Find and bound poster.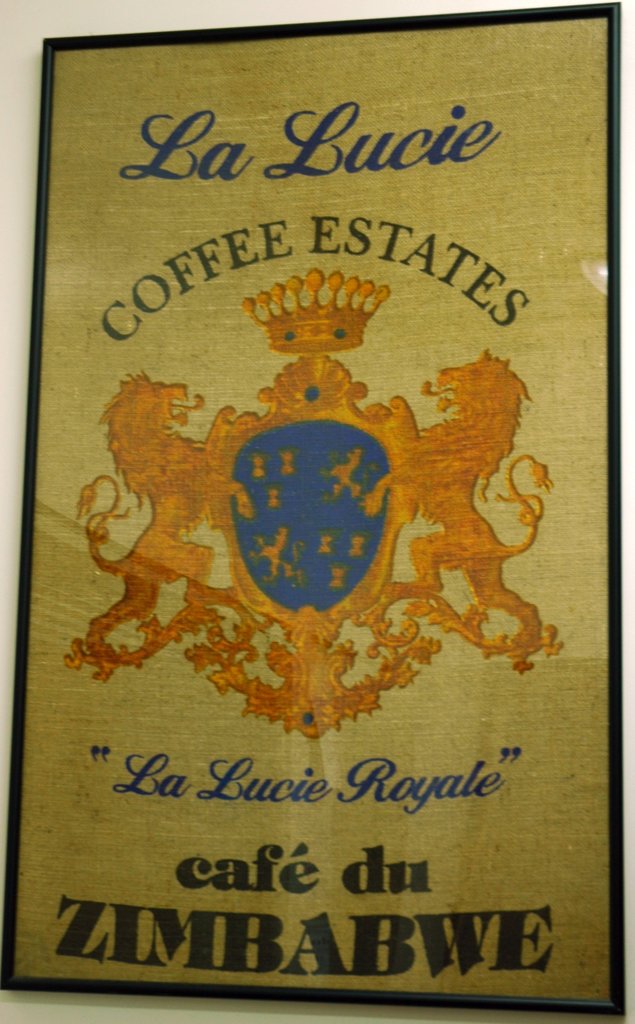
Bound: (14,20,606,1003).
